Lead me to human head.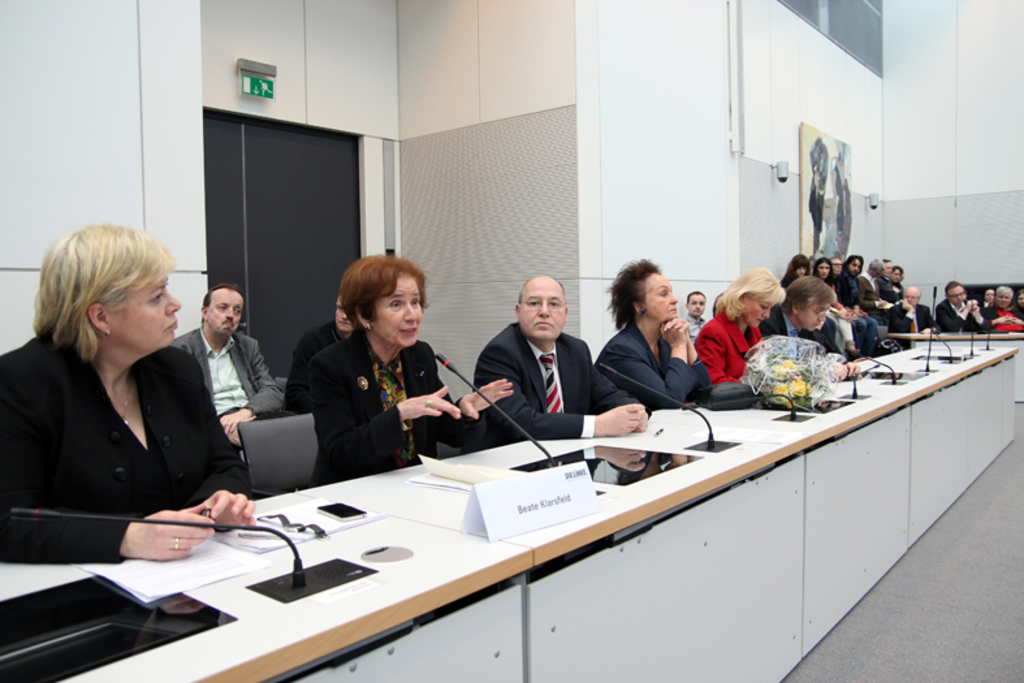
Lead to box(816, 255, 837, 284).
